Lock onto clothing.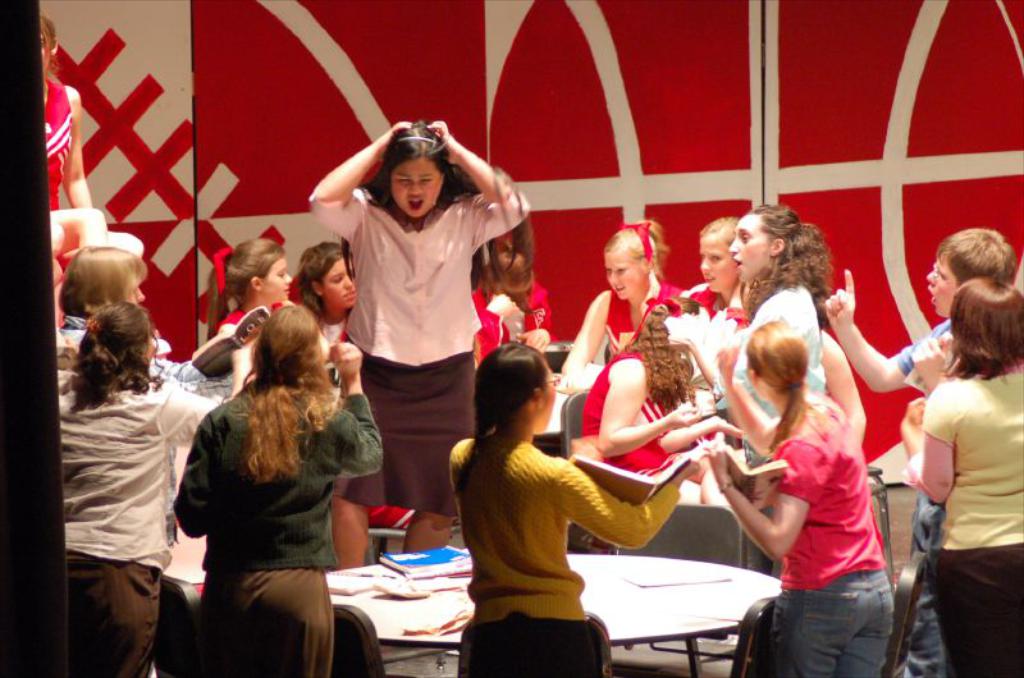
Locked: crop(772, 395, 901, 677).
